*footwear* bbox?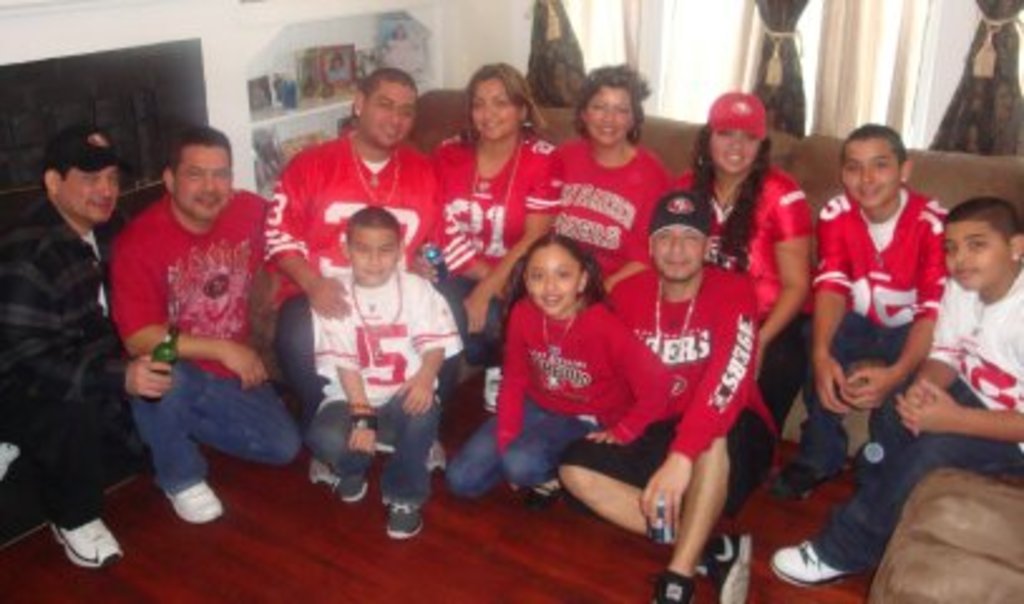
{"left": 772, "top": 539, "right": 853, "bottom": 586}
